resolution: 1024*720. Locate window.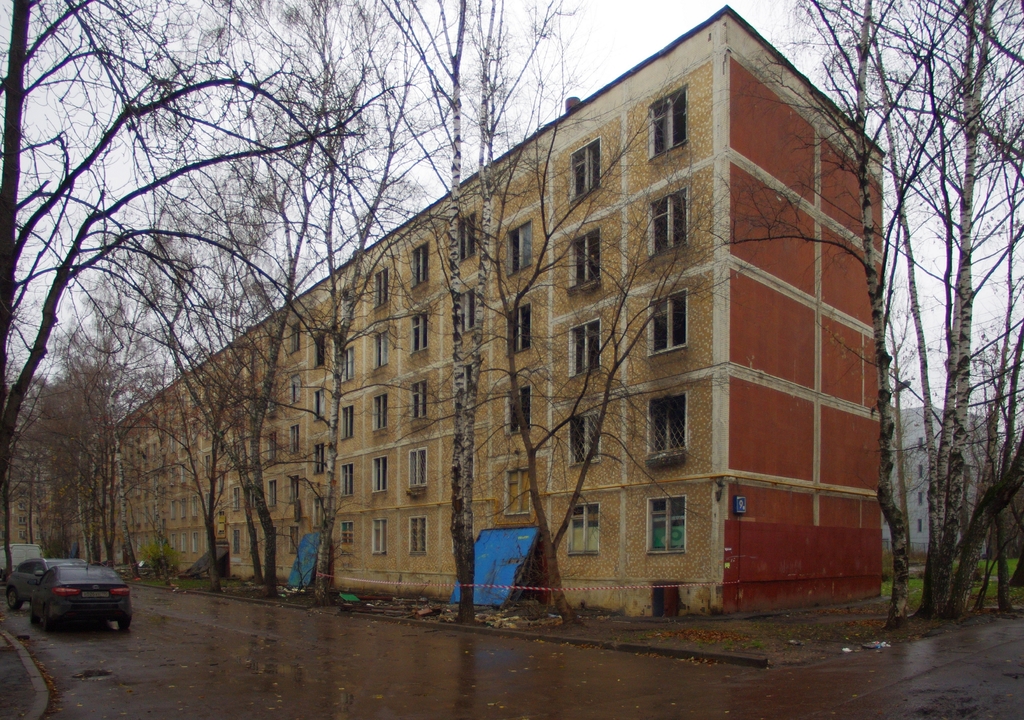
l=337, t=461, r=353, b=497.
